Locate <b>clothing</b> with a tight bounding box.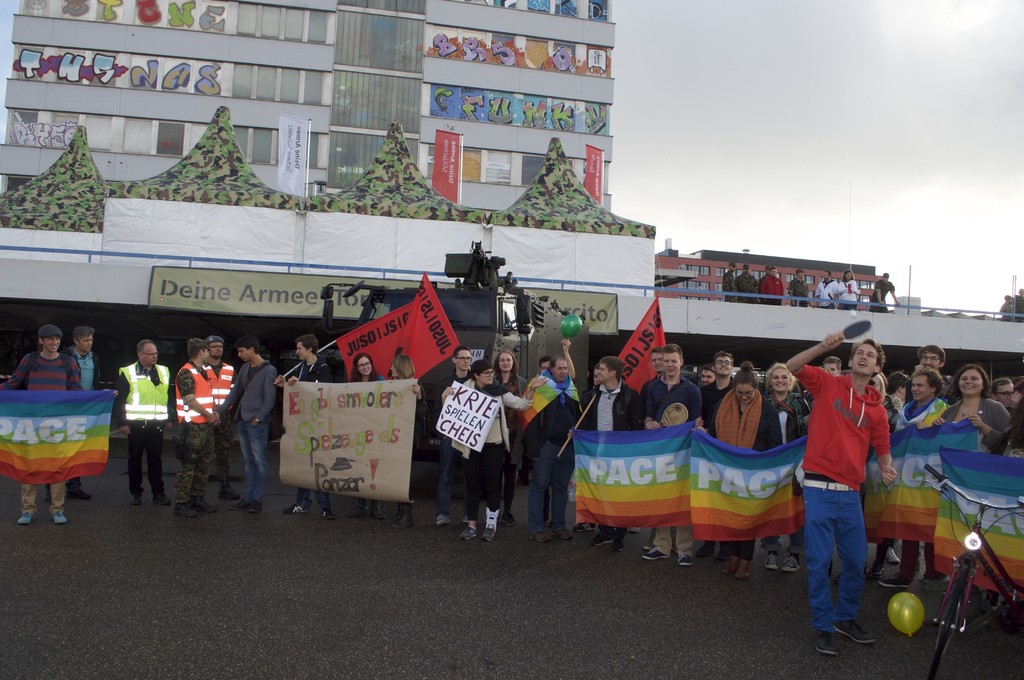
{"left": 808, "top": 334, "right": 891, "bottom": 629}.
